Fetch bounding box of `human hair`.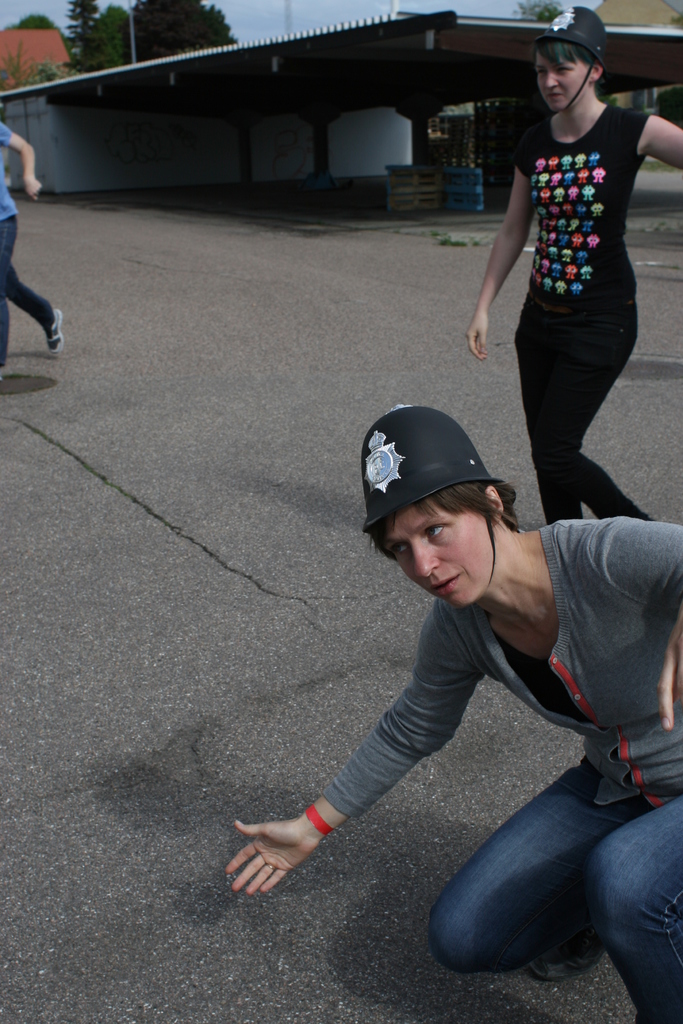
Bbox: 531, 33, 603, 70.
